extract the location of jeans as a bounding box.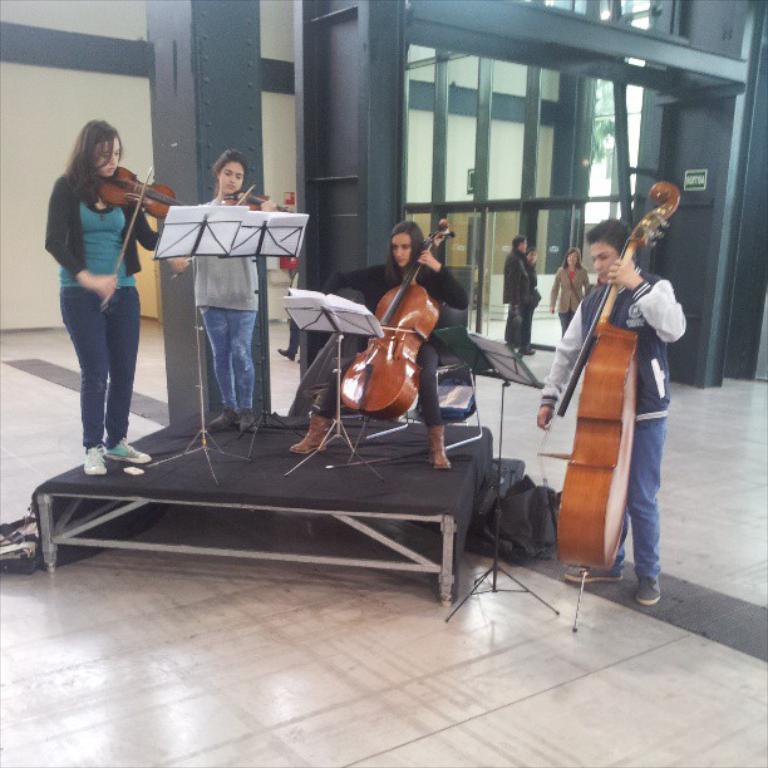
[left=594, top=397, right=659, bottom=586].
